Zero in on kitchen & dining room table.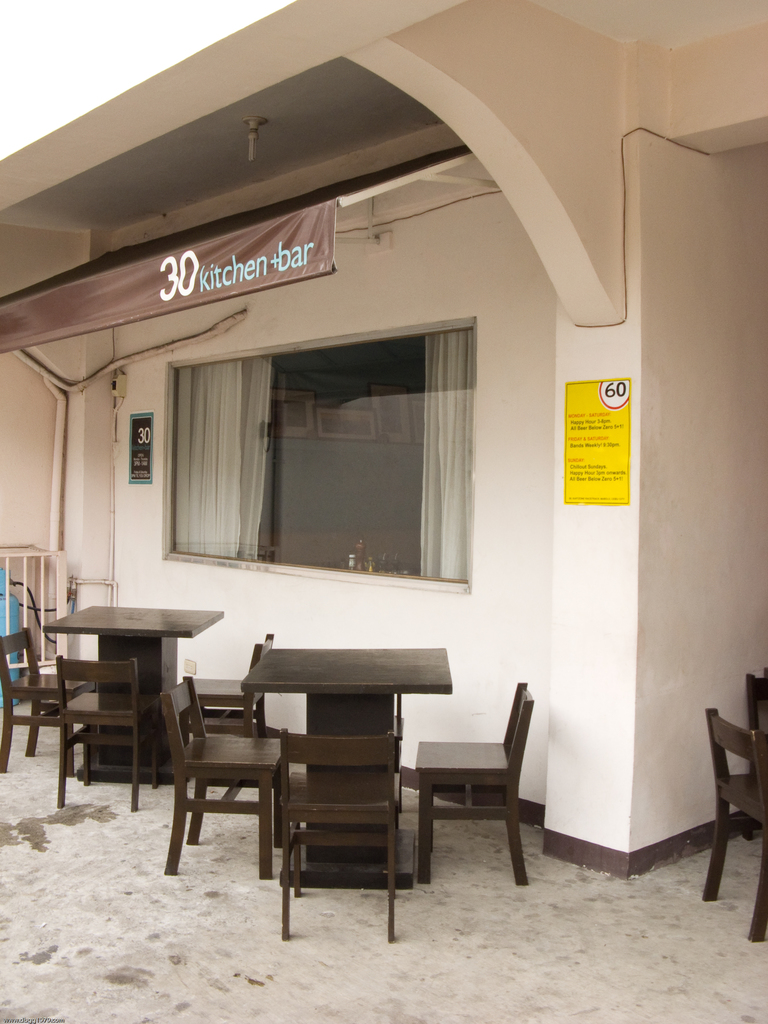
Zeroed in: x1=198 y1=637 x2=493 y2=913.
